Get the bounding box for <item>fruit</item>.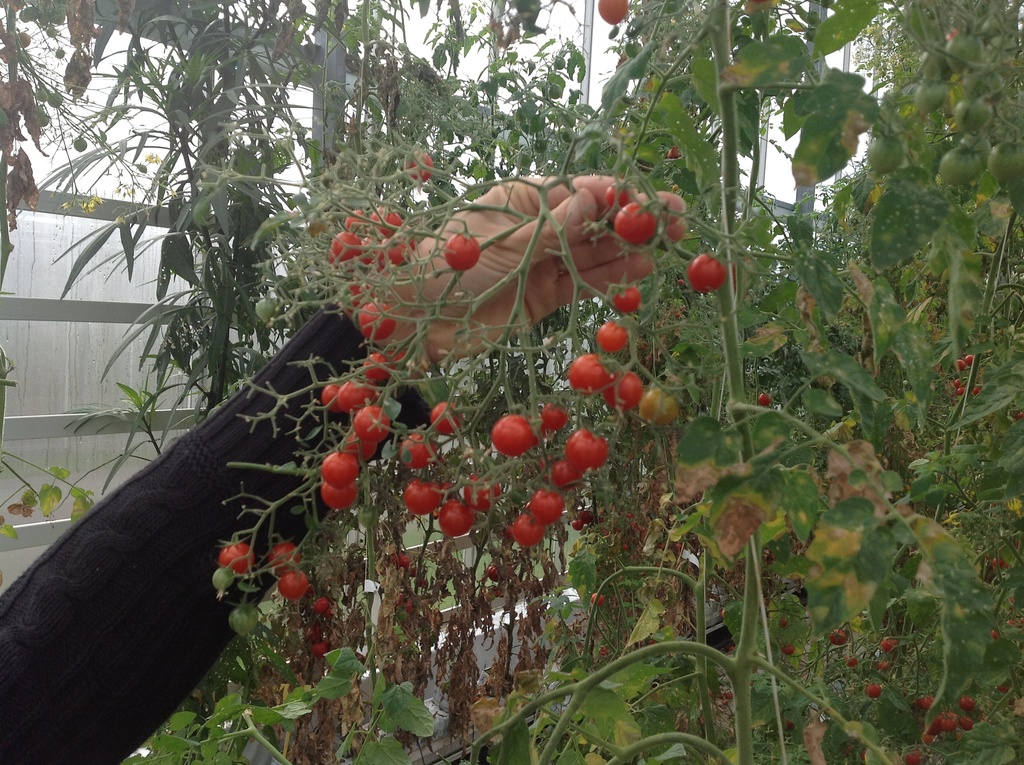
select_region(828, 627, 848, 645).
